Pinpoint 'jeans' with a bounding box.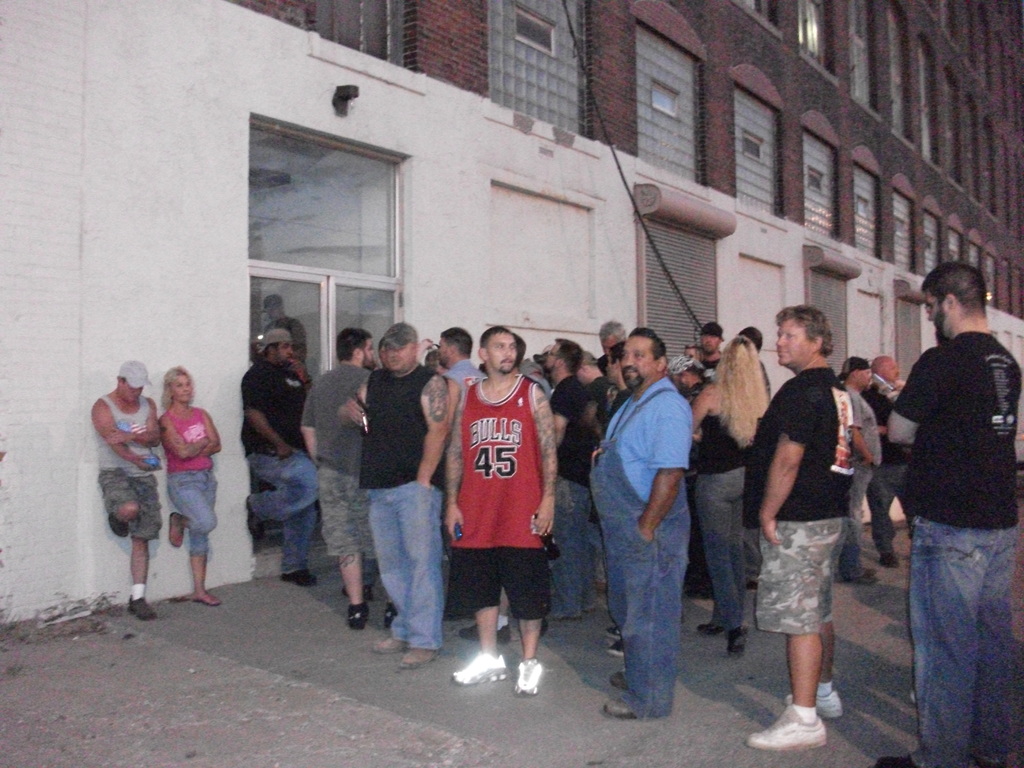
locate(871, 465, 904, 560).
